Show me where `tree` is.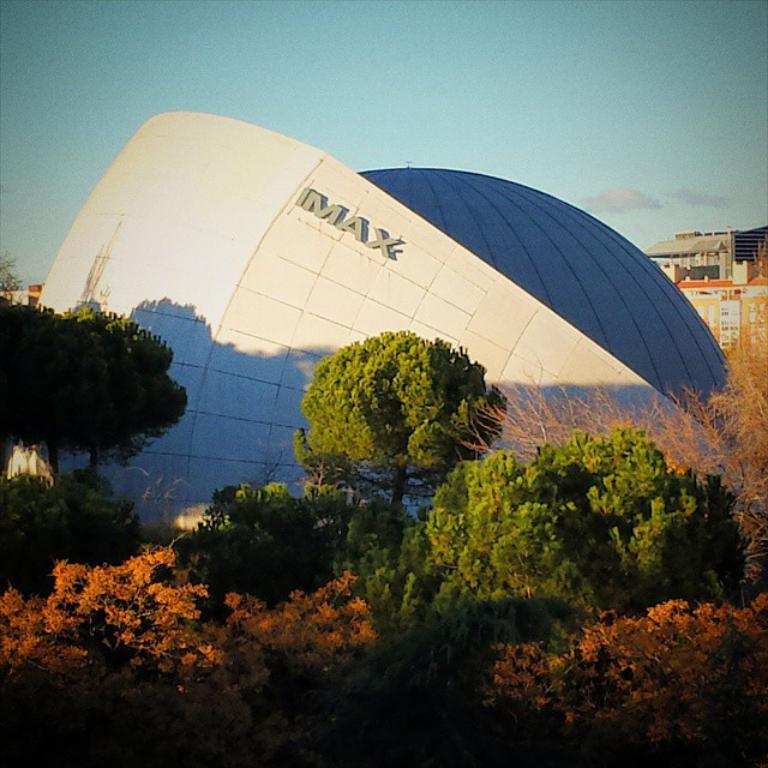
`tree` is at l=58, t=299, r=191, b=485.
